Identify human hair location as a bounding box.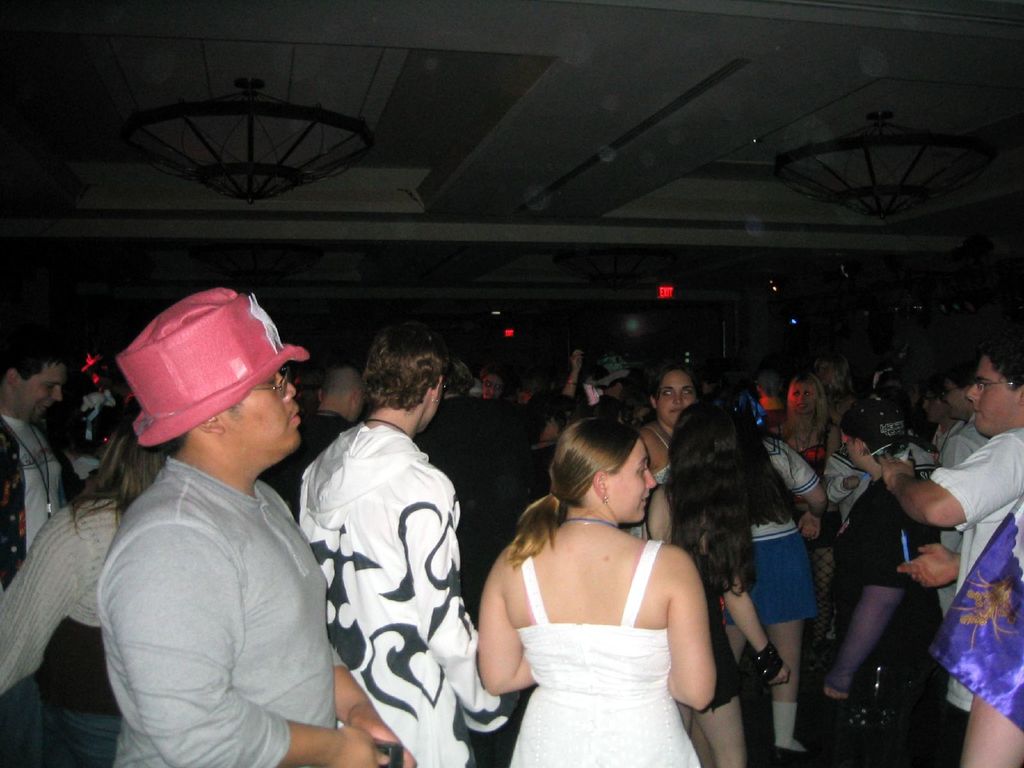
rect(663, 403, 755, 598).
